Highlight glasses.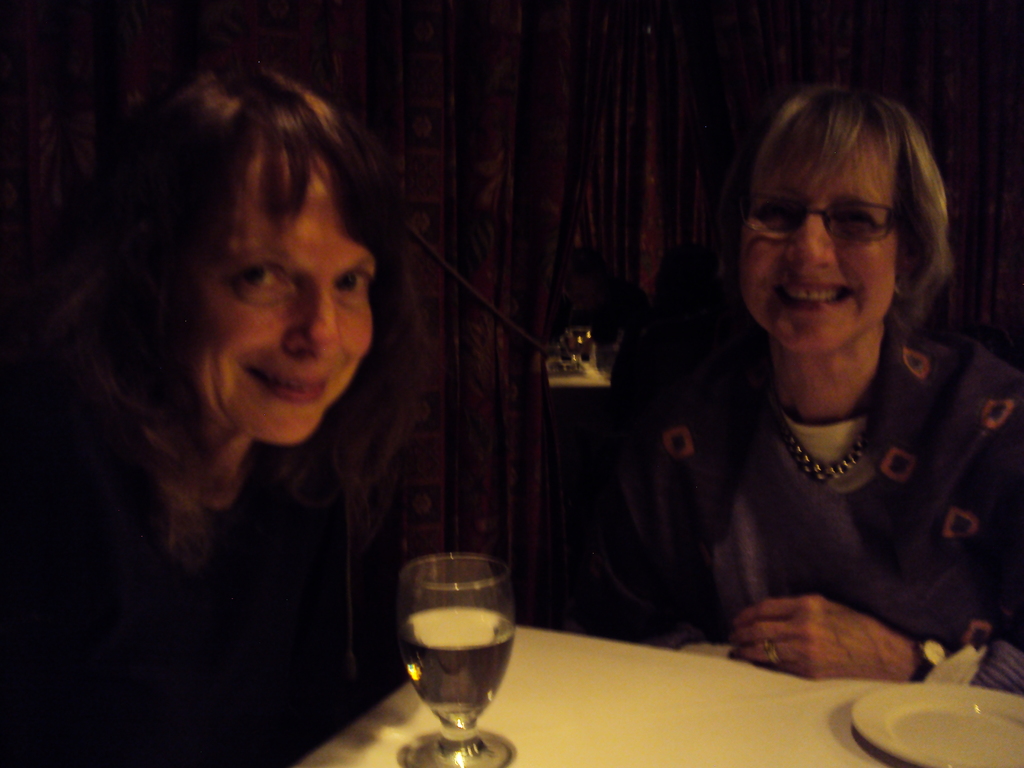
Highlighted region: {"left": 737, "top": 195, "right": 904, "bottom": 249}.
